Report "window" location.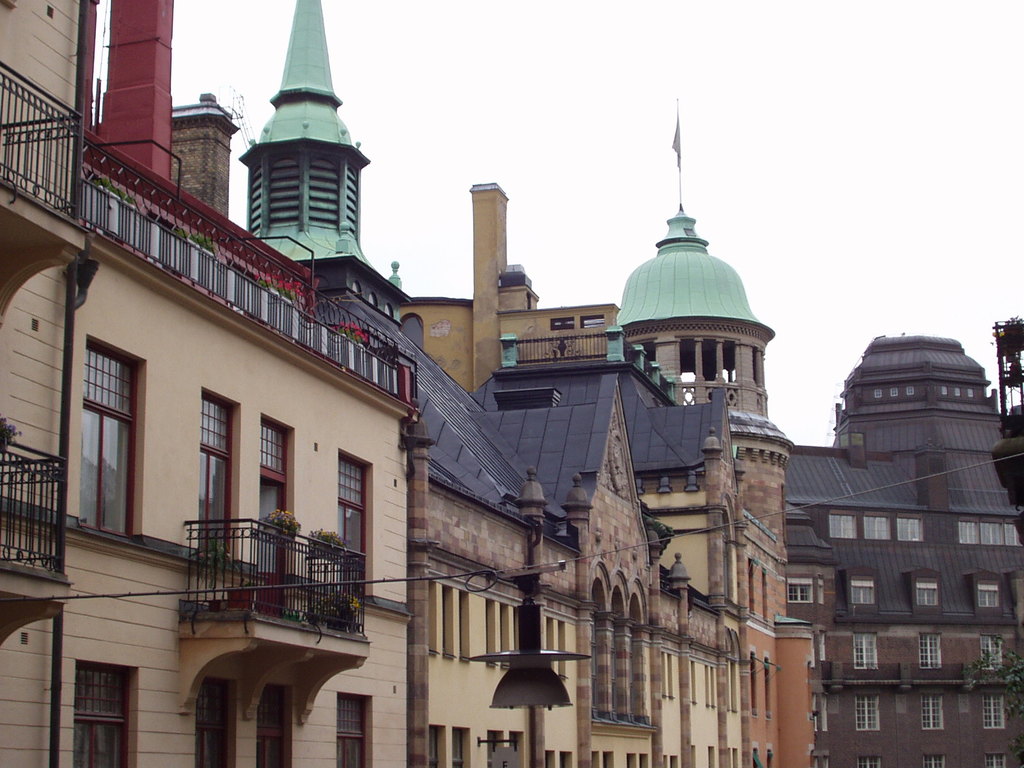
Report: 708,747,718,767.
